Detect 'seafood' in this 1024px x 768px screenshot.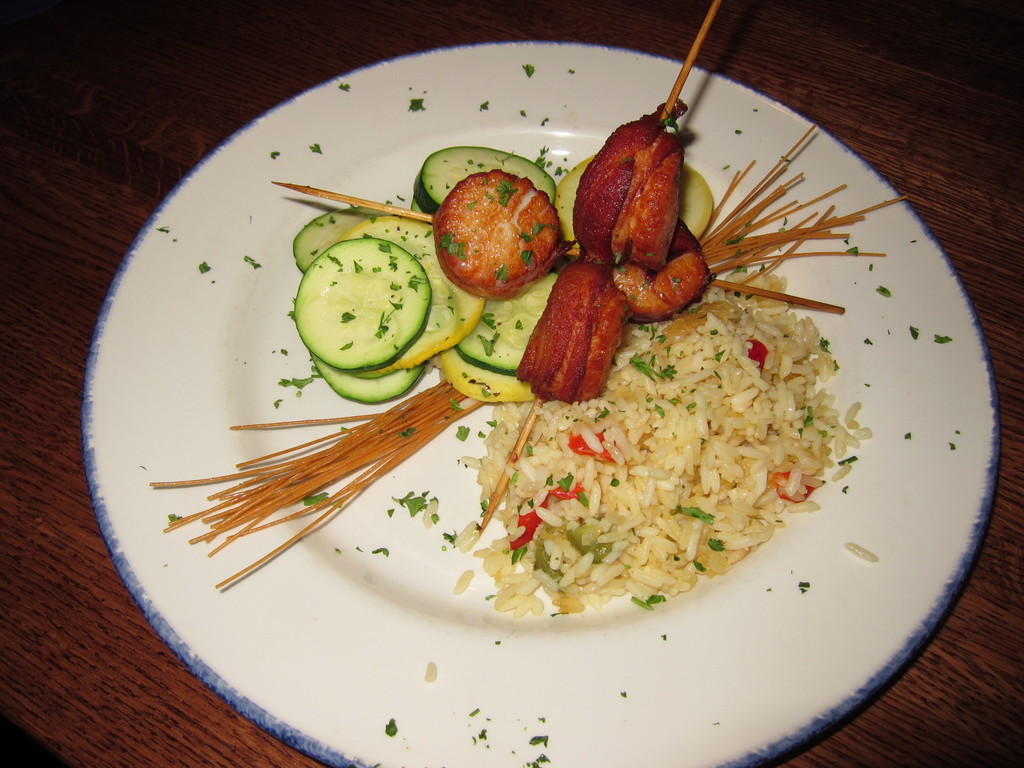
Detection: [611,212,714,318].
